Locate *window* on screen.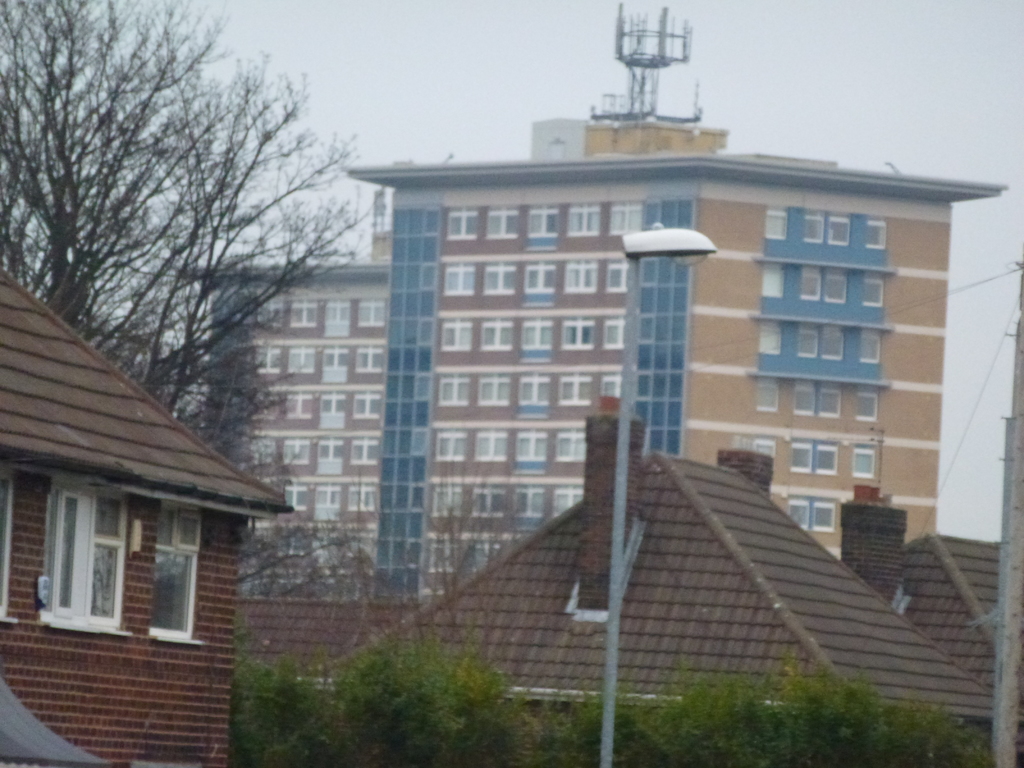
On screen at (514, 431, 546, 463).
